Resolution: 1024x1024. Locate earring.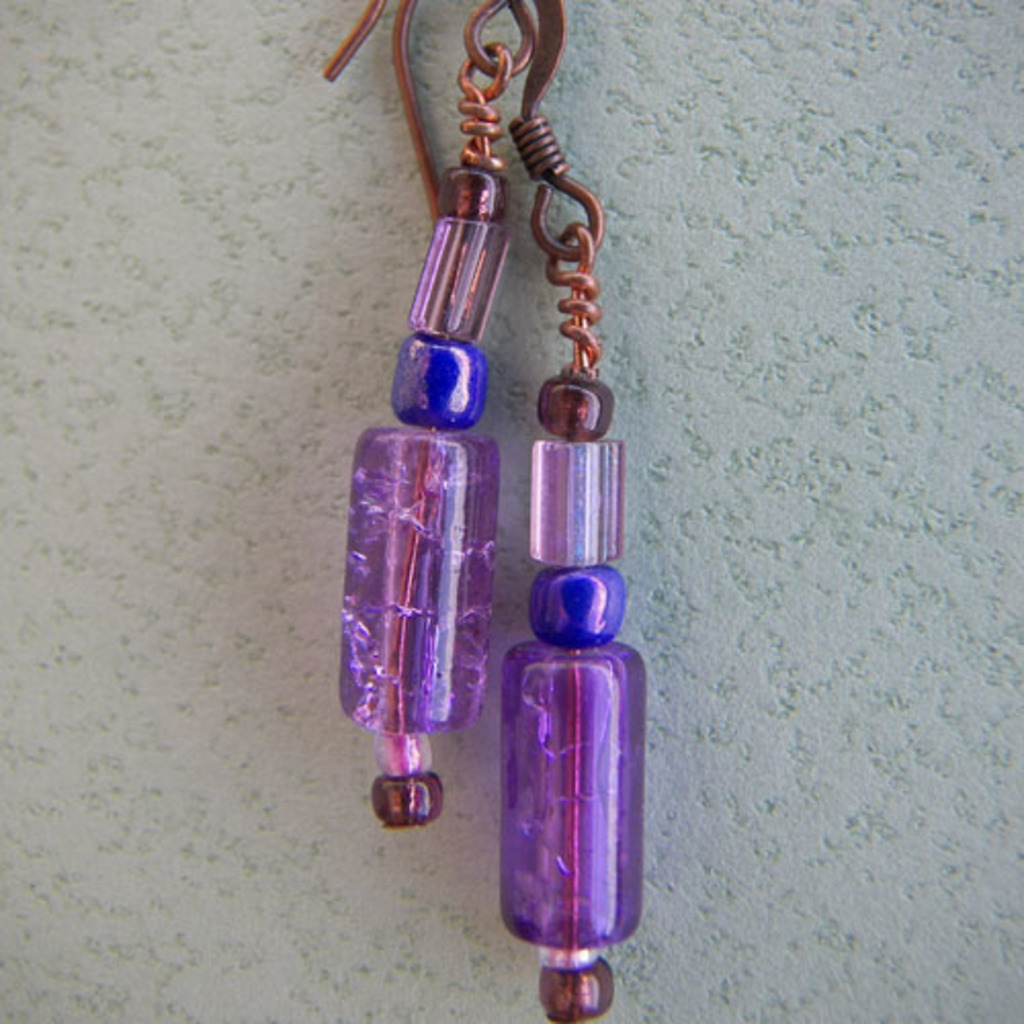
[left=319, top=0, right=649, bottom=1022].
